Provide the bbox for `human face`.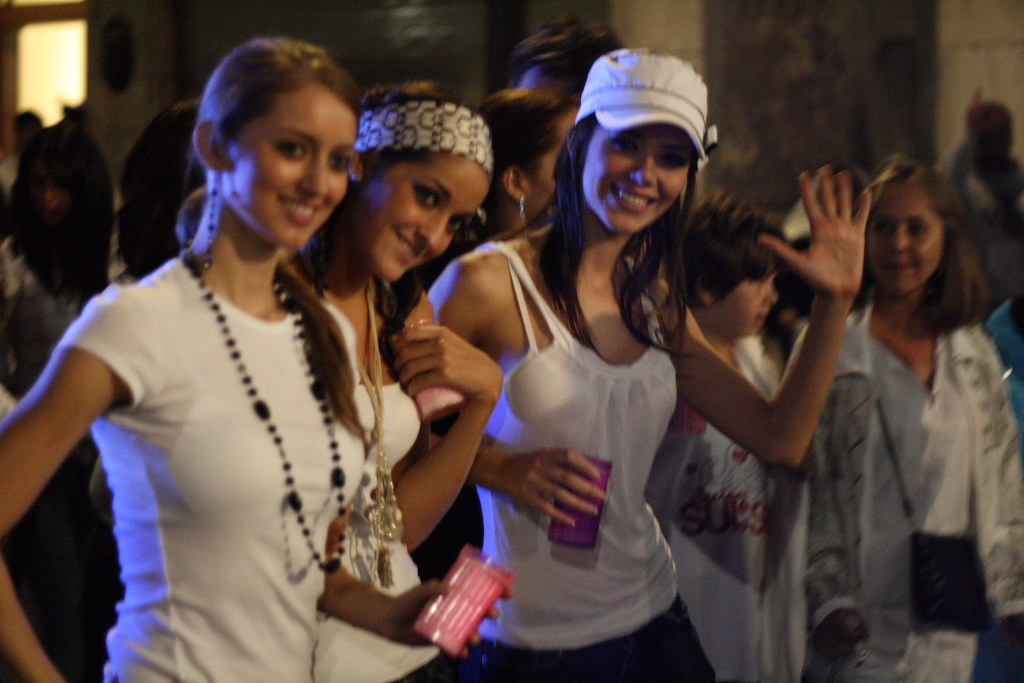
{"left": 360, "top": 157, "right": 490, "bottom": 282}.
